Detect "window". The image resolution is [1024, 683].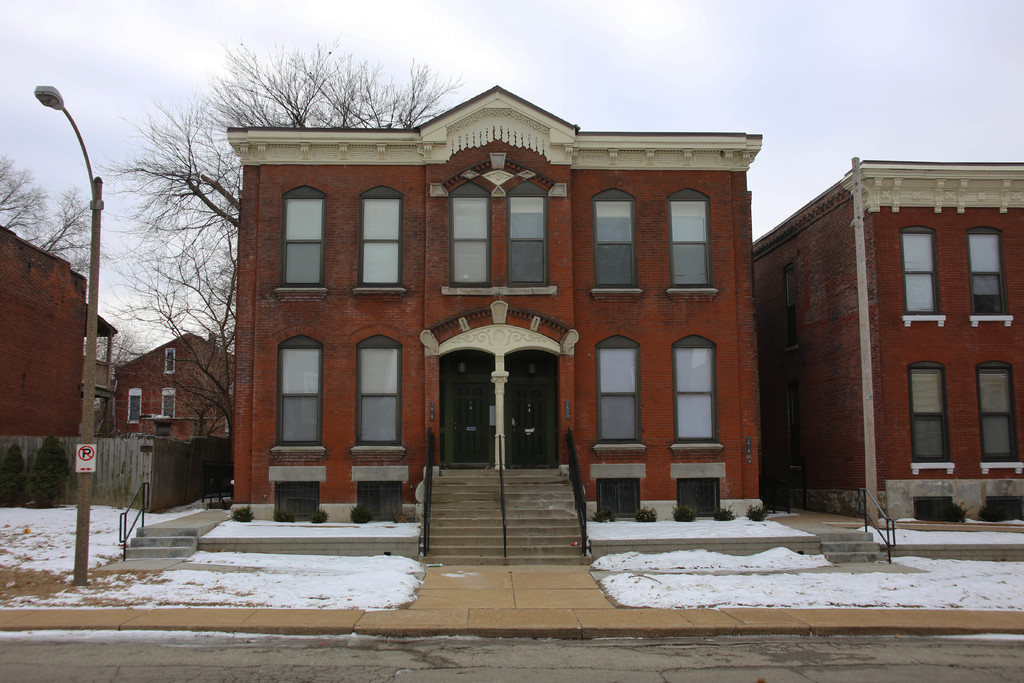
BBox(269, 327, 317, 457).
